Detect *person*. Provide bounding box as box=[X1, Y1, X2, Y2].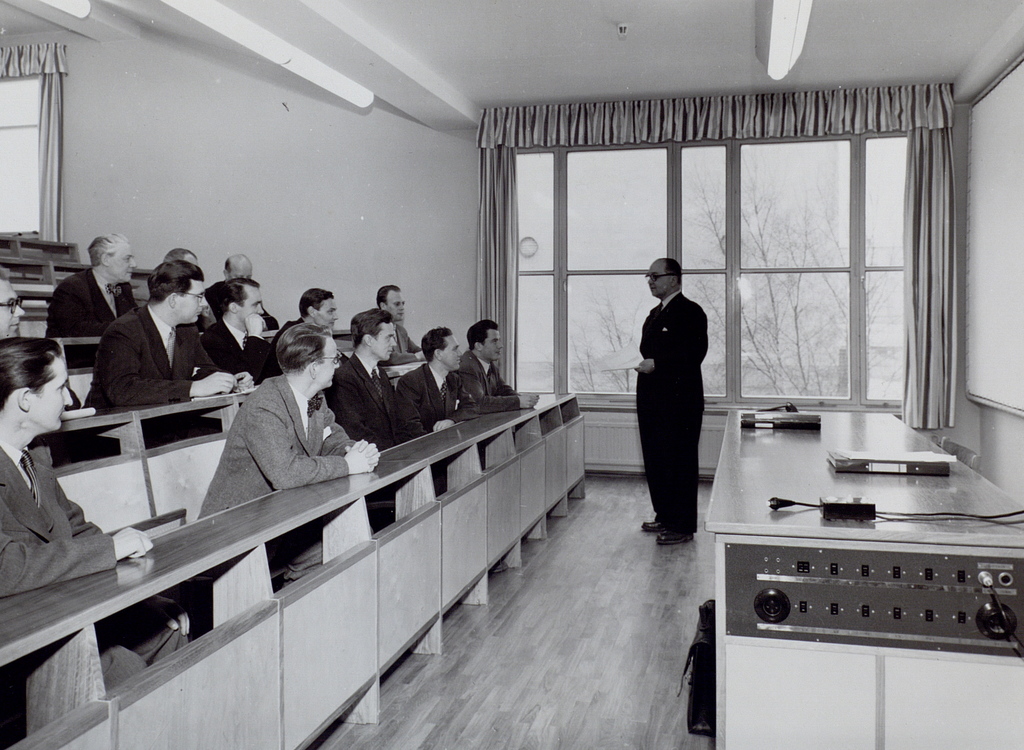
box=[0, 331, 156, 594].
